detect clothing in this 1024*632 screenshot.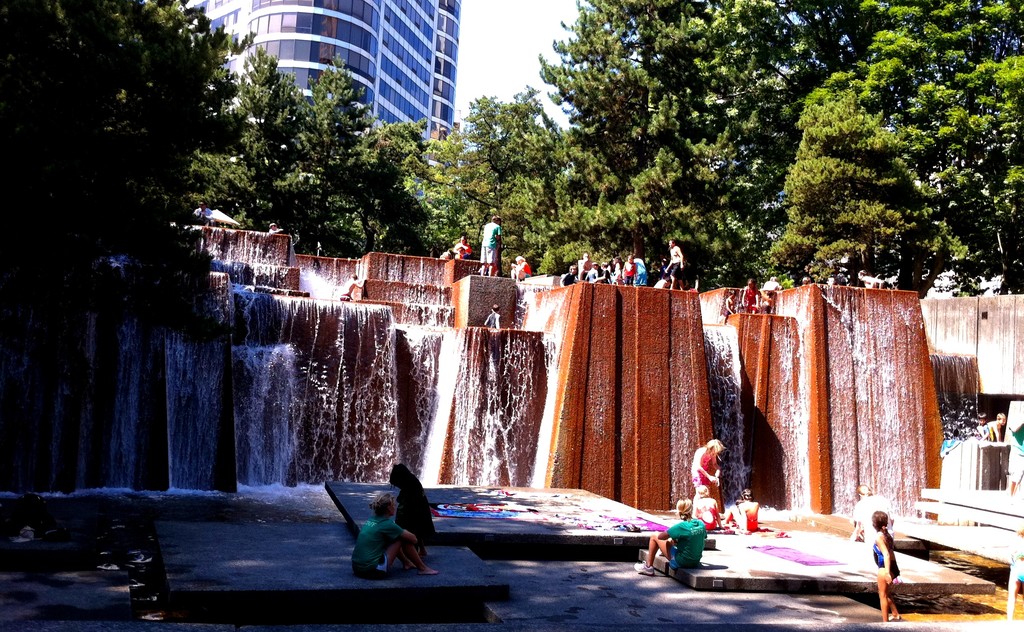
Detection: 476,217,501,271.
